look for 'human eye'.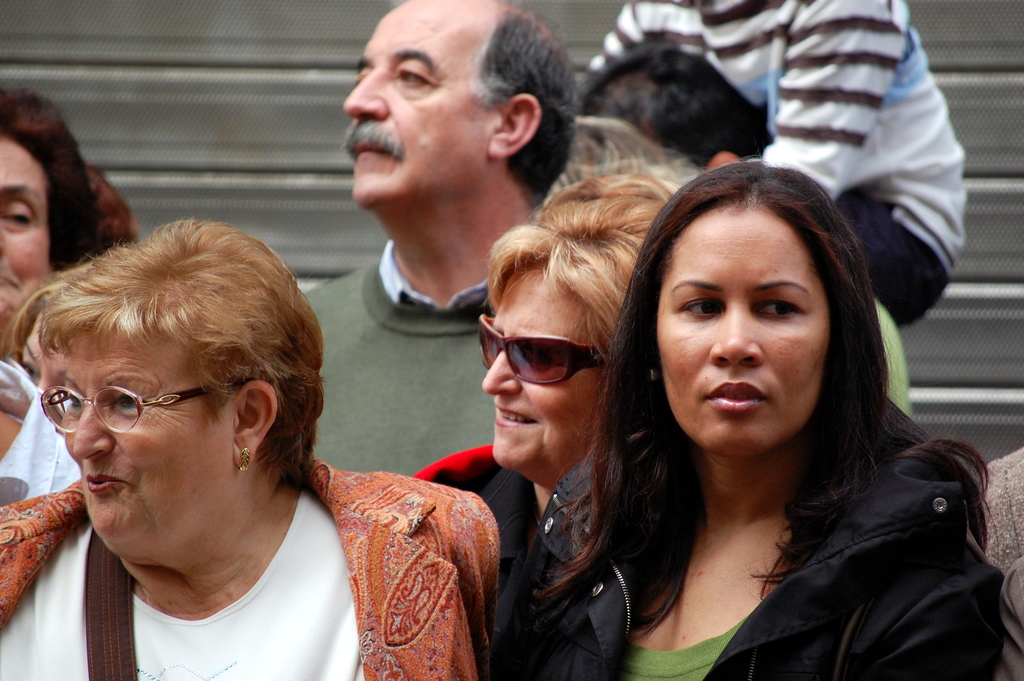
Found: x1=675 y1=295 x2=728 y2=323.
